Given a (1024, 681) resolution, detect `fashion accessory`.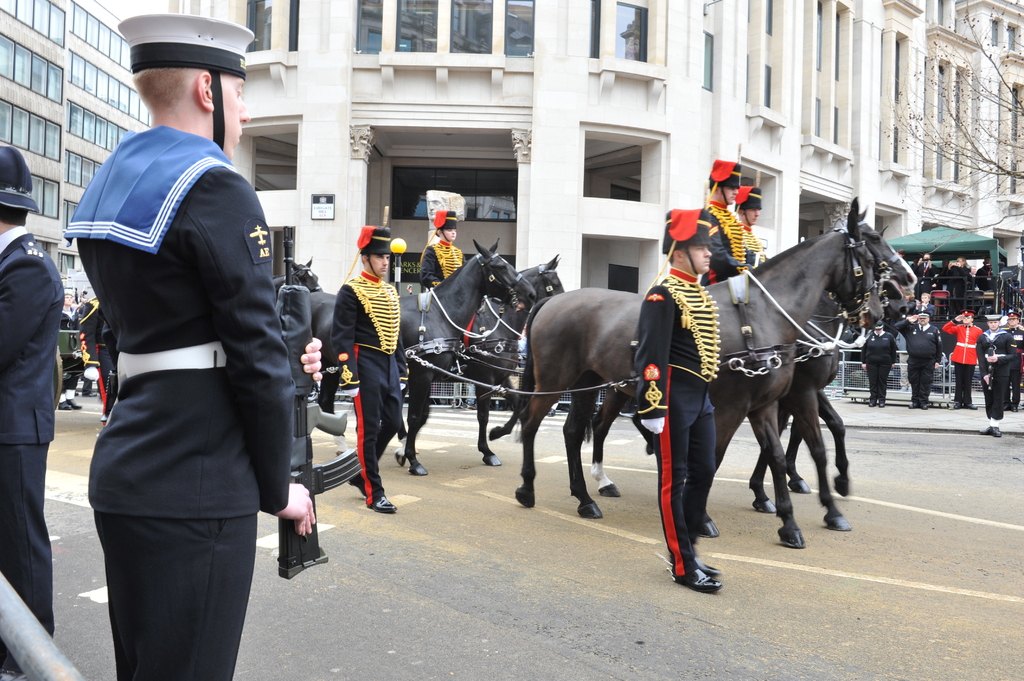
left=906, top=403, right=917, bottom=410.
